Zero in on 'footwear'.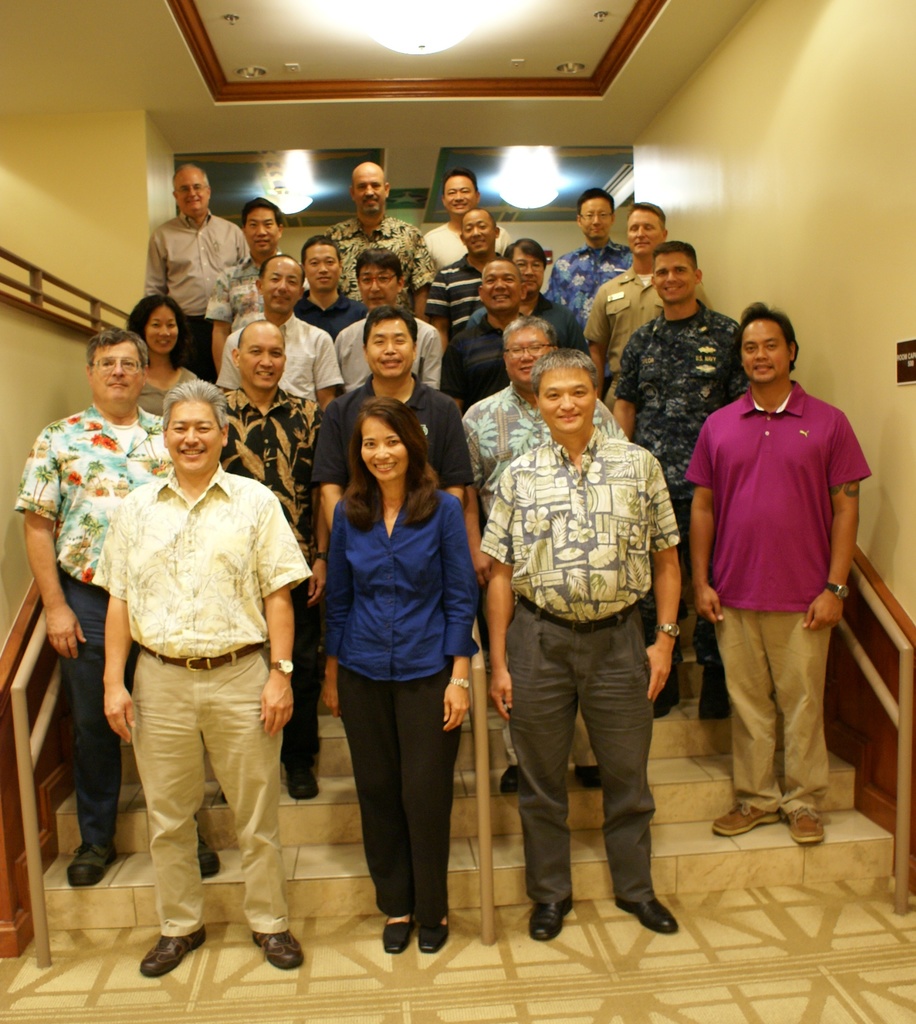
Zeroed in: <bbox>715, 800, 790, 833</bbox>.
